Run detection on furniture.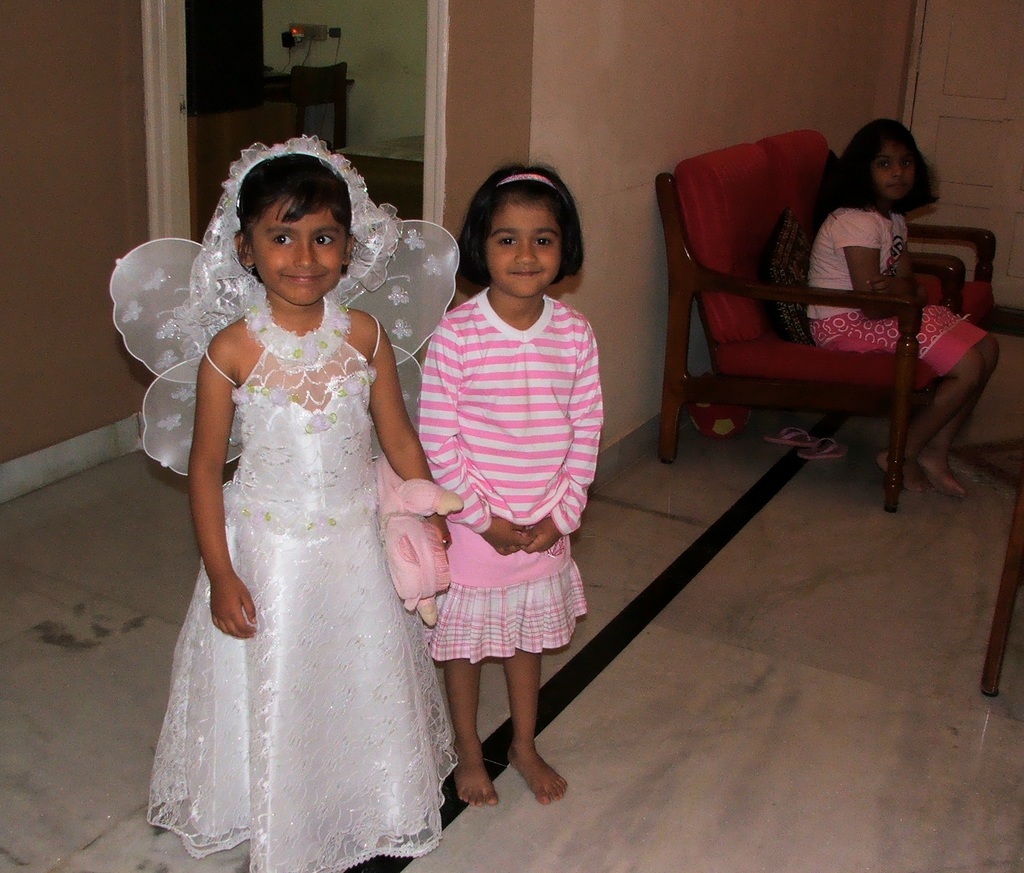
Result: (left=657, top=131, right=999, bottom=514).
